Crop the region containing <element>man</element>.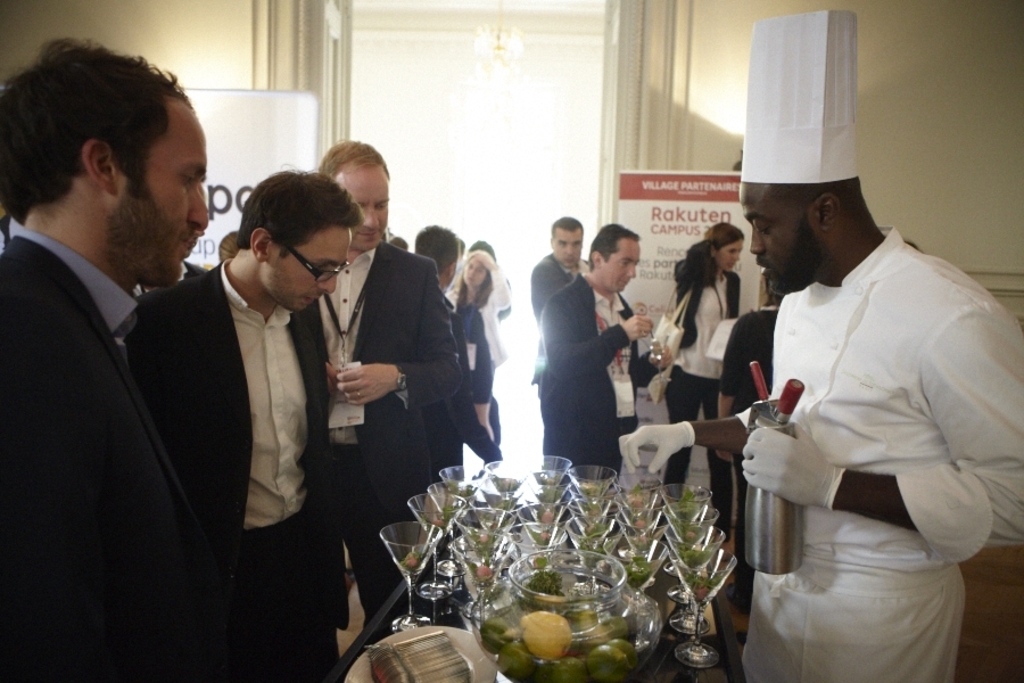
Crop region: select_region(535, 219, 675, 512).
